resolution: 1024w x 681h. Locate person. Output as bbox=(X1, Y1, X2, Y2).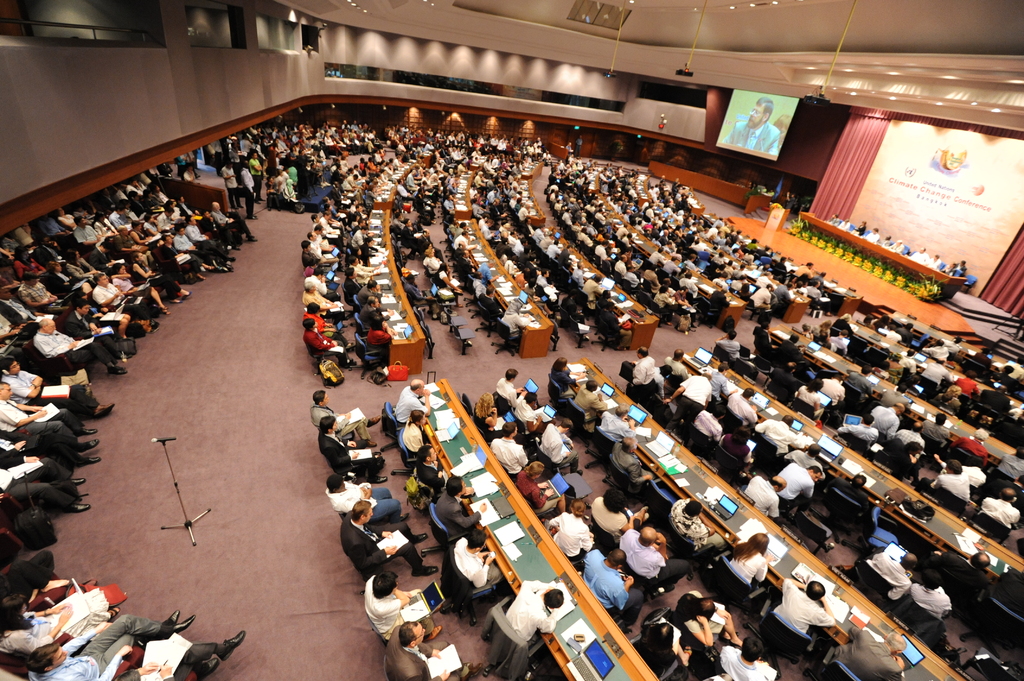
bbox=(724, 99, 776, 155).
